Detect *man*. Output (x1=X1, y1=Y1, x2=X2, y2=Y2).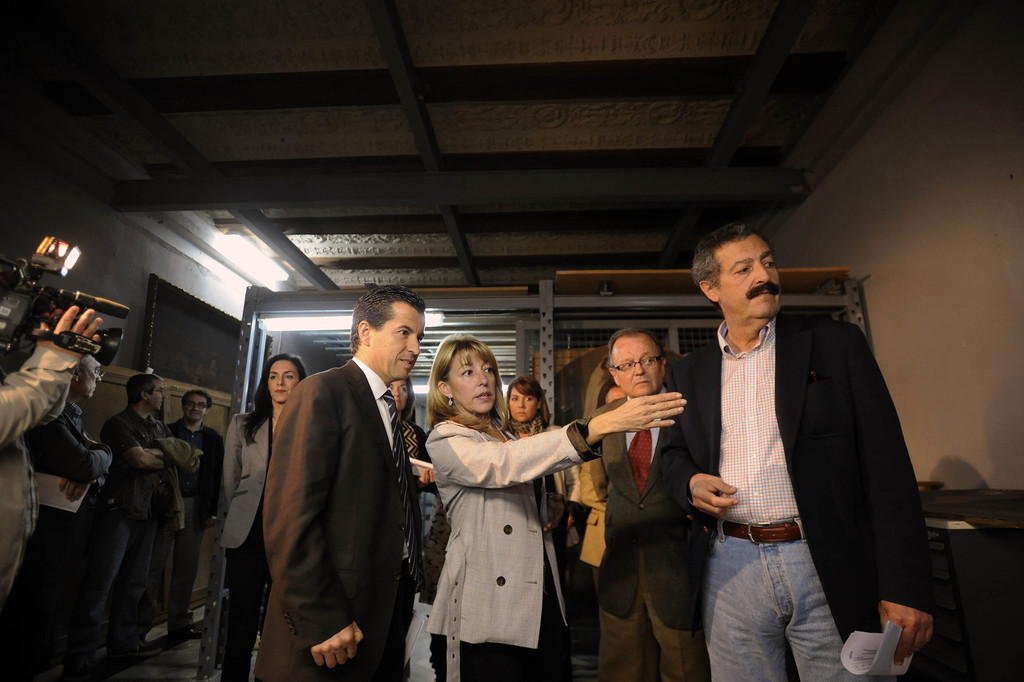
(x1=670, y1=227, x2=913, y2=660).
